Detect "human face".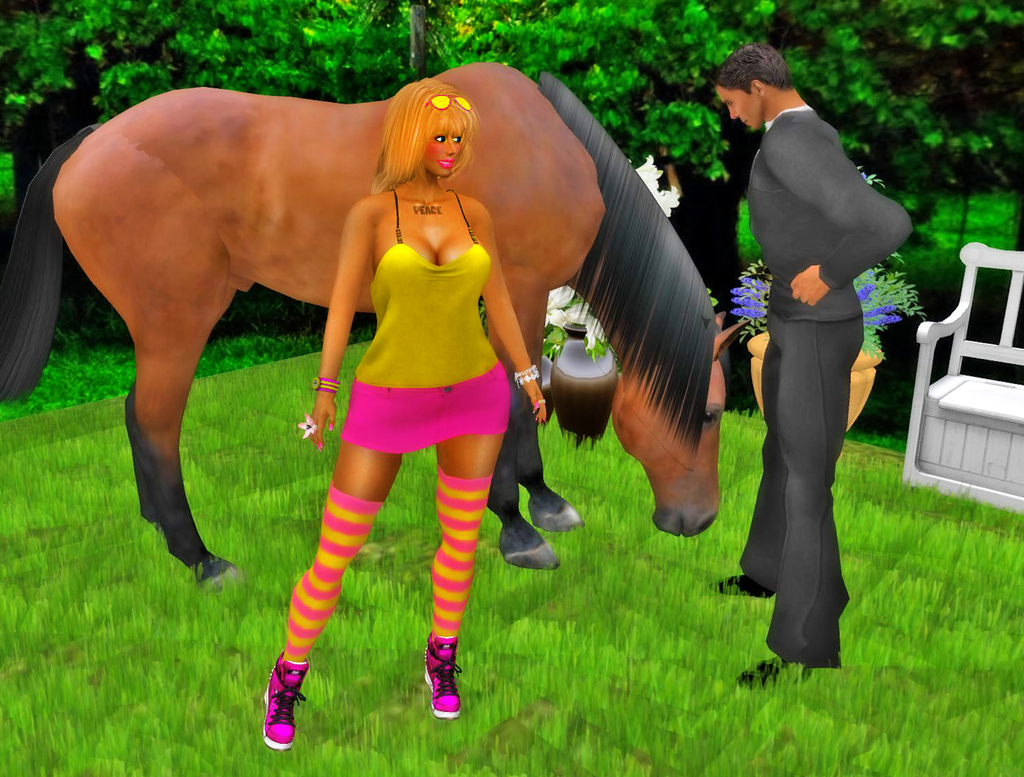
Detected at box=[422, 127, 463, 179].
